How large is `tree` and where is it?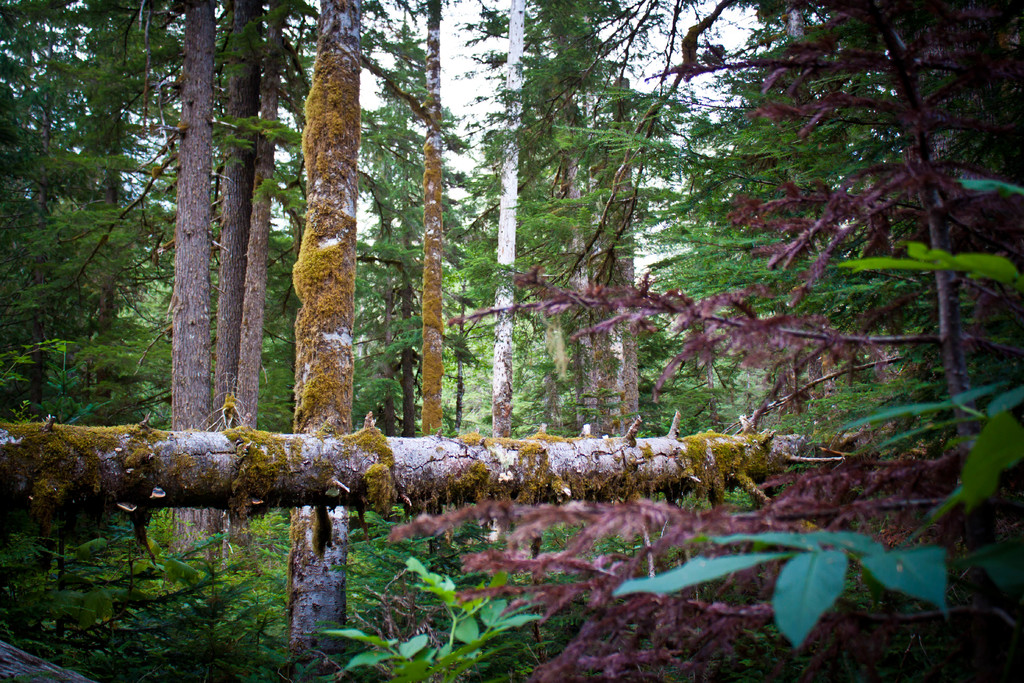
Bounding box: Rect(412, 0, 1023, 682).
